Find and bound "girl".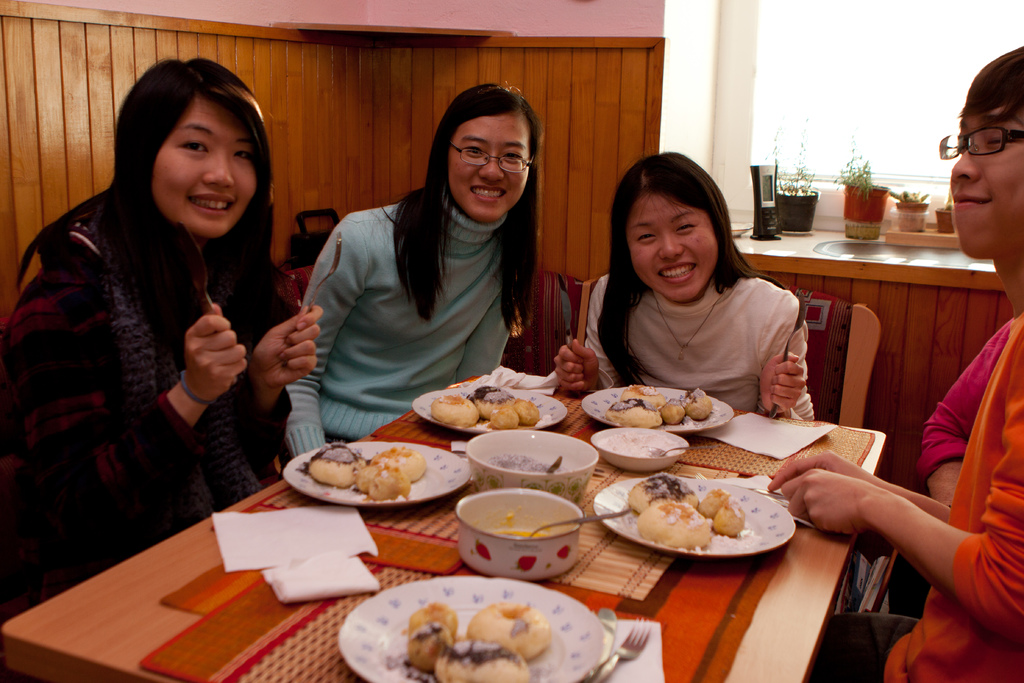
Bound: (551,140,822,425).
